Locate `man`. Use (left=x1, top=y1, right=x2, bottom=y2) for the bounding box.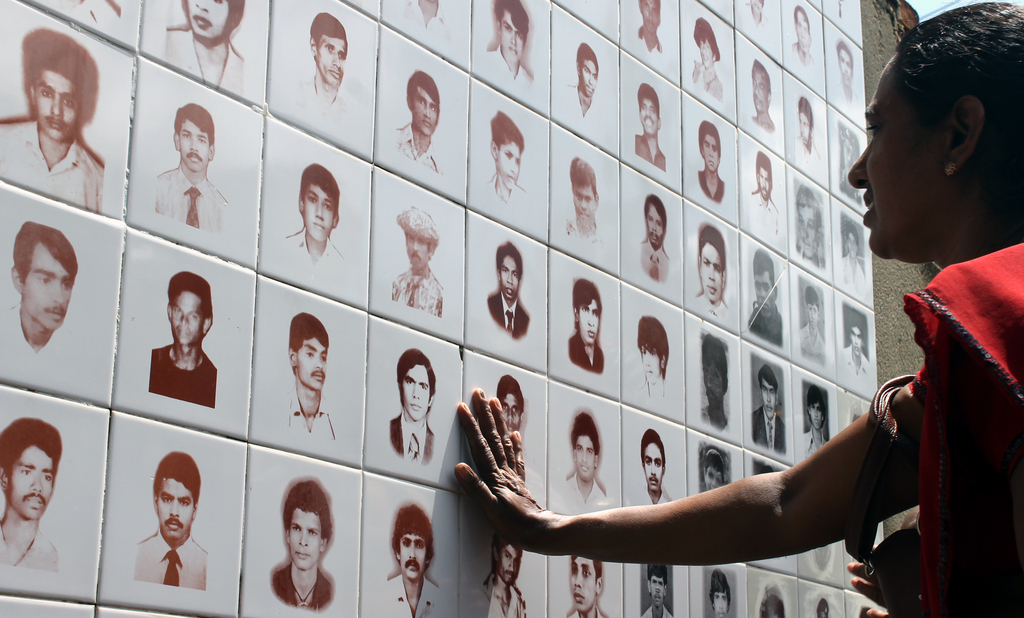
(left=557, top=155, right=609, bottom=249).
